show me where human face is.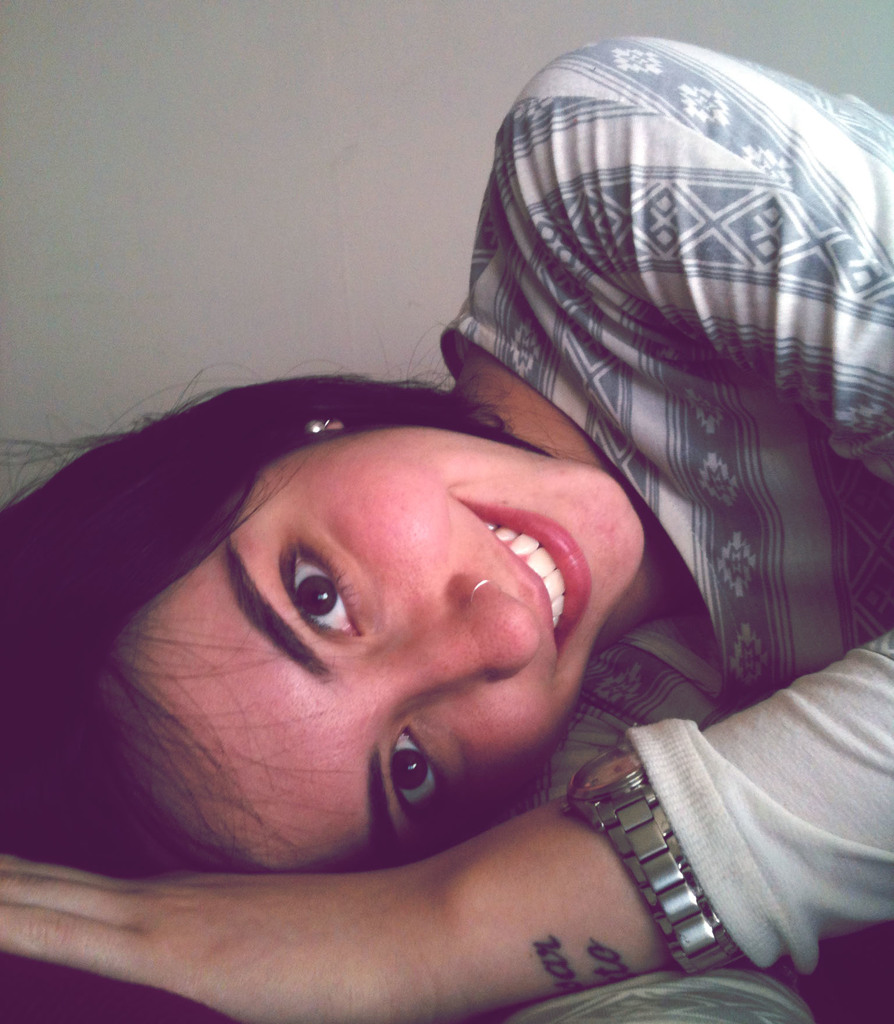
human face is at BBox(107, 431, 646, 875).
